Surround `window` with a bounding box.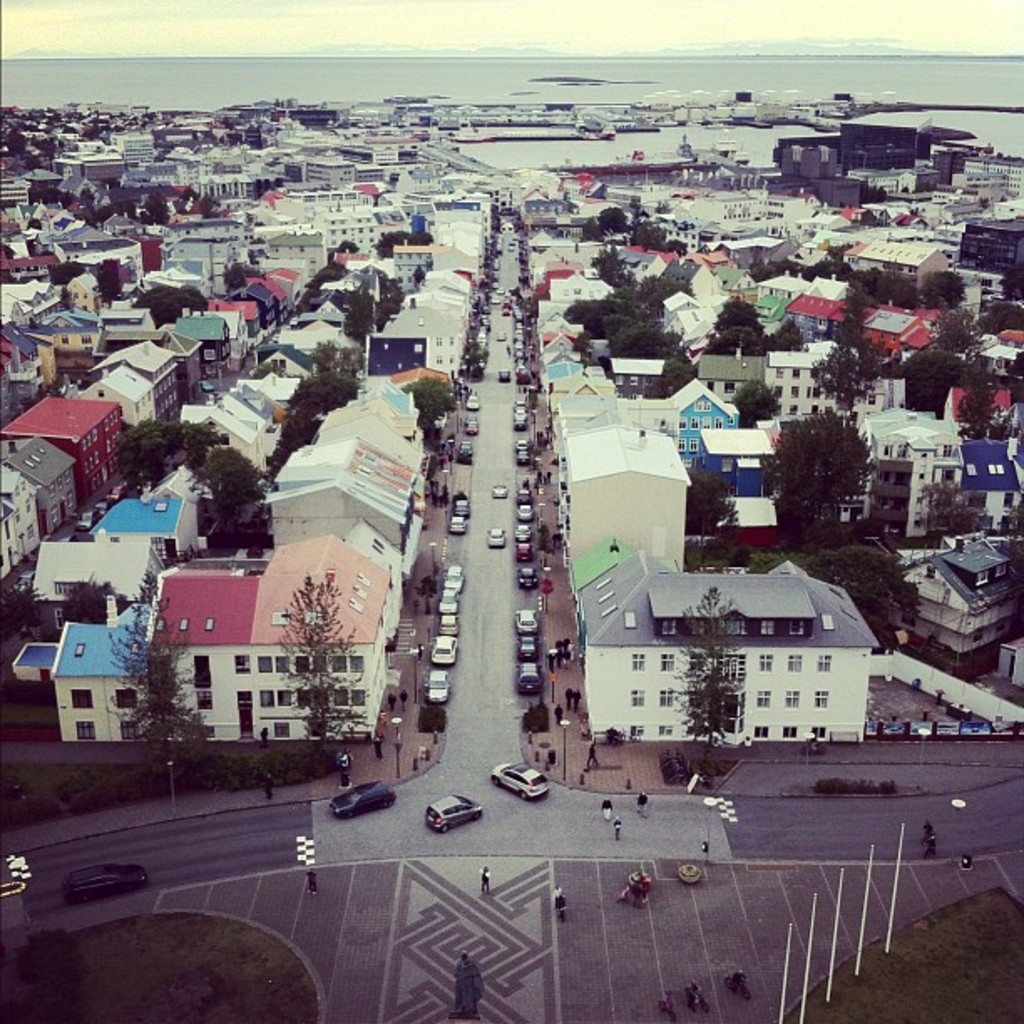
[x1=120, y1=718, x2=137, y2=743].
